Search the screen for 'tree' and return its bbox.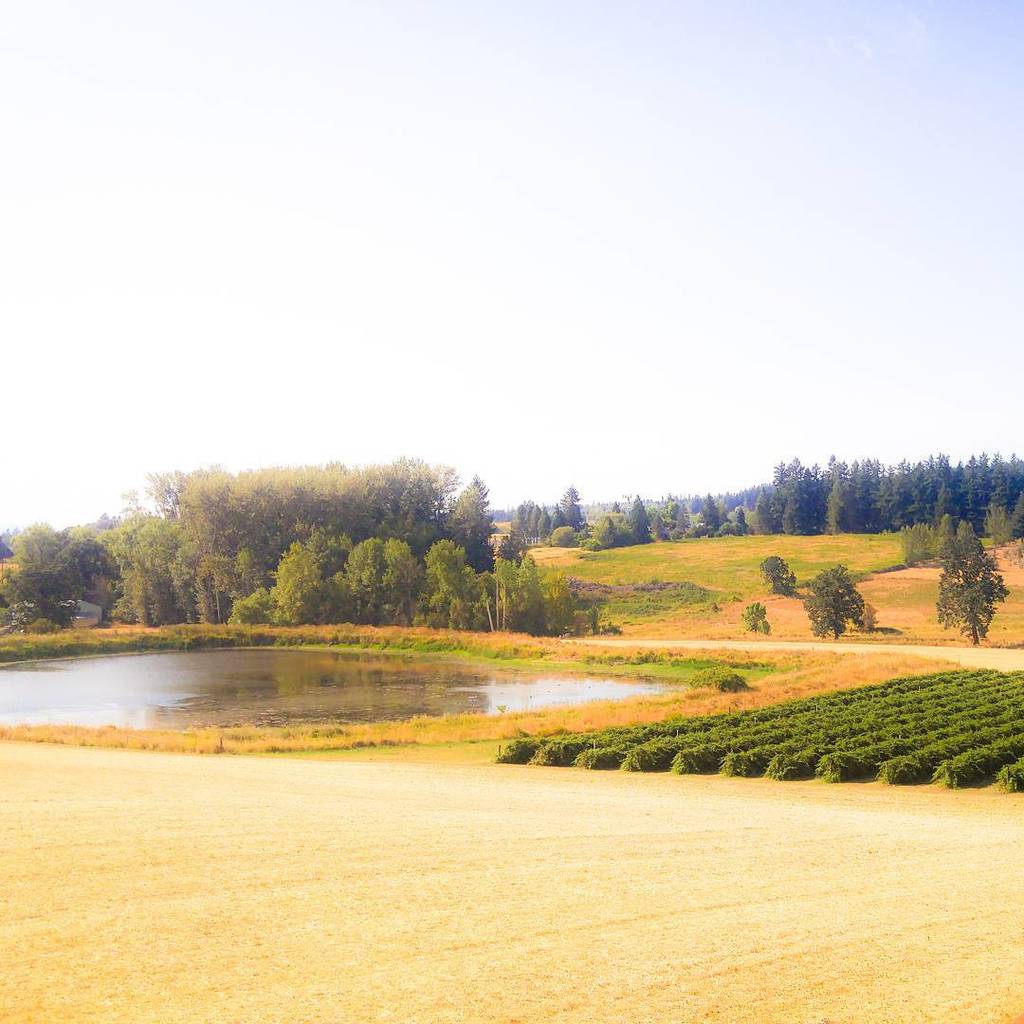
Found: 931:518:1006:645.
